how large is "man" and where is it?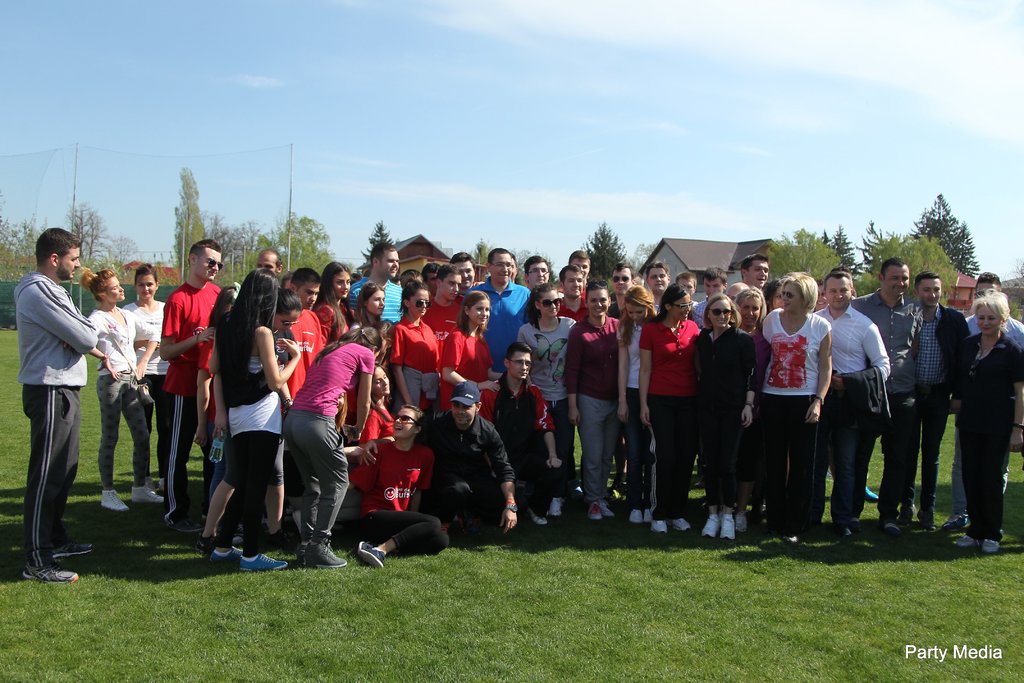
Bounding box: box=[813, 270, 897, 536].
